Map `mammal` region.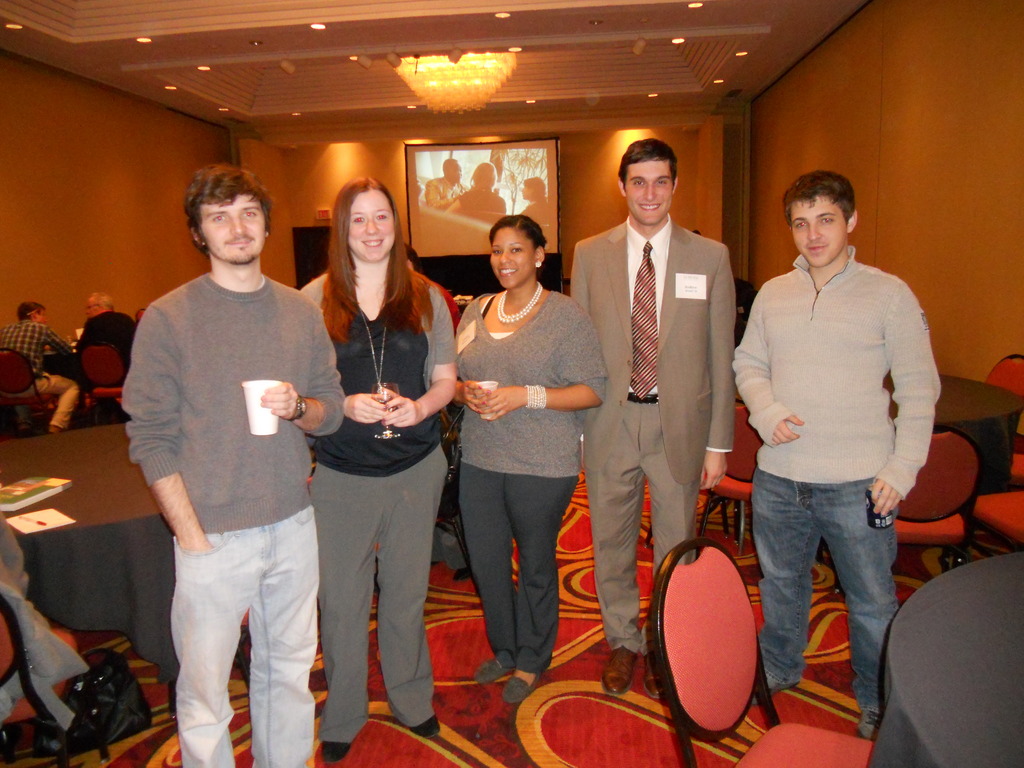
Mapped to 311 183 461 764.
